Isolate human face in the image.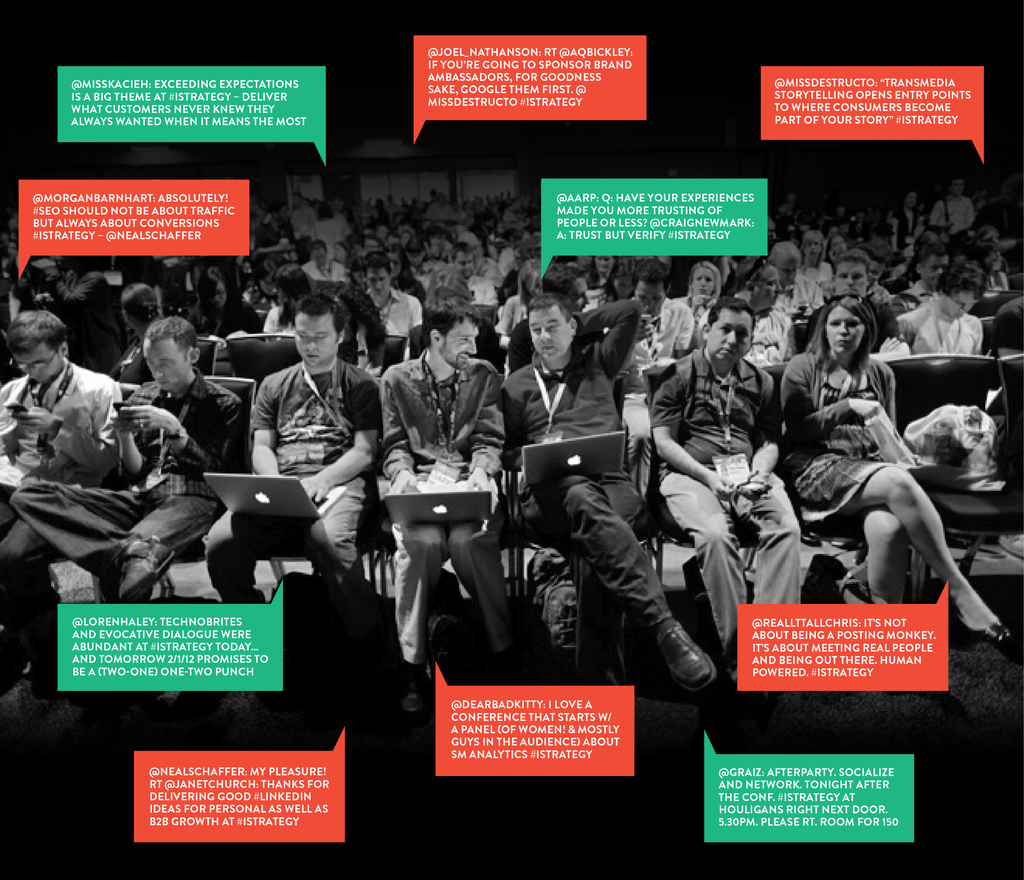
Isolated region: (x1=906, y1=193, x2=918, y2=210).
